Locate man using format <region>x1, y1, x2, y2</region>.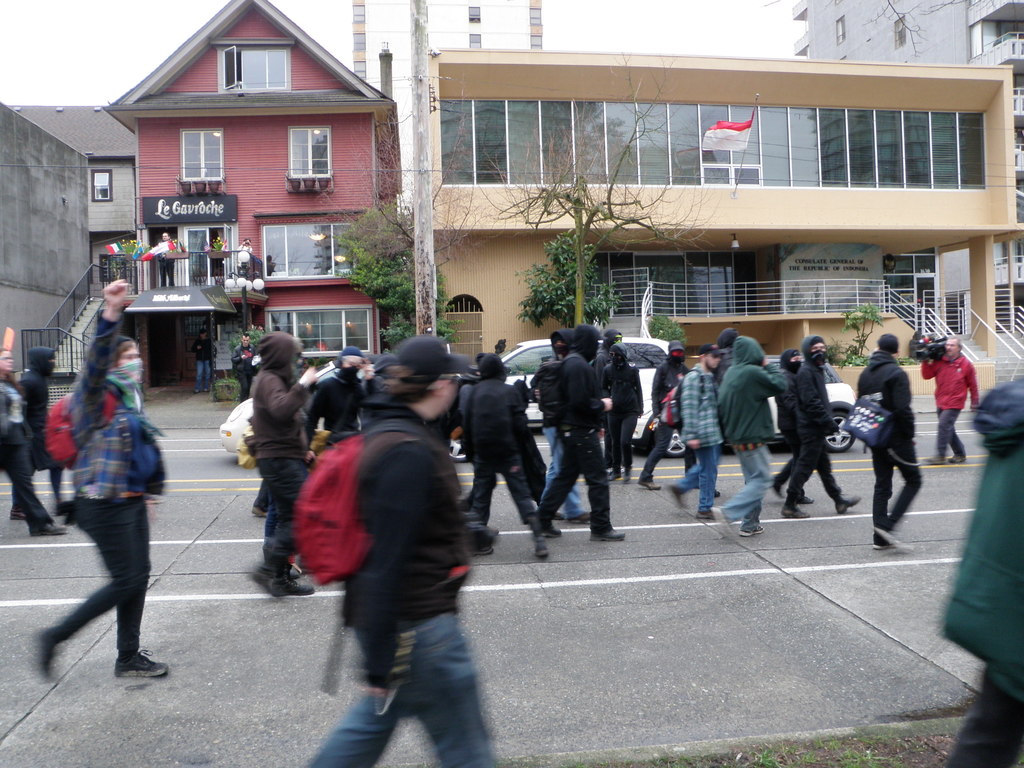
<region>852, 332, 924, 553</region>.
